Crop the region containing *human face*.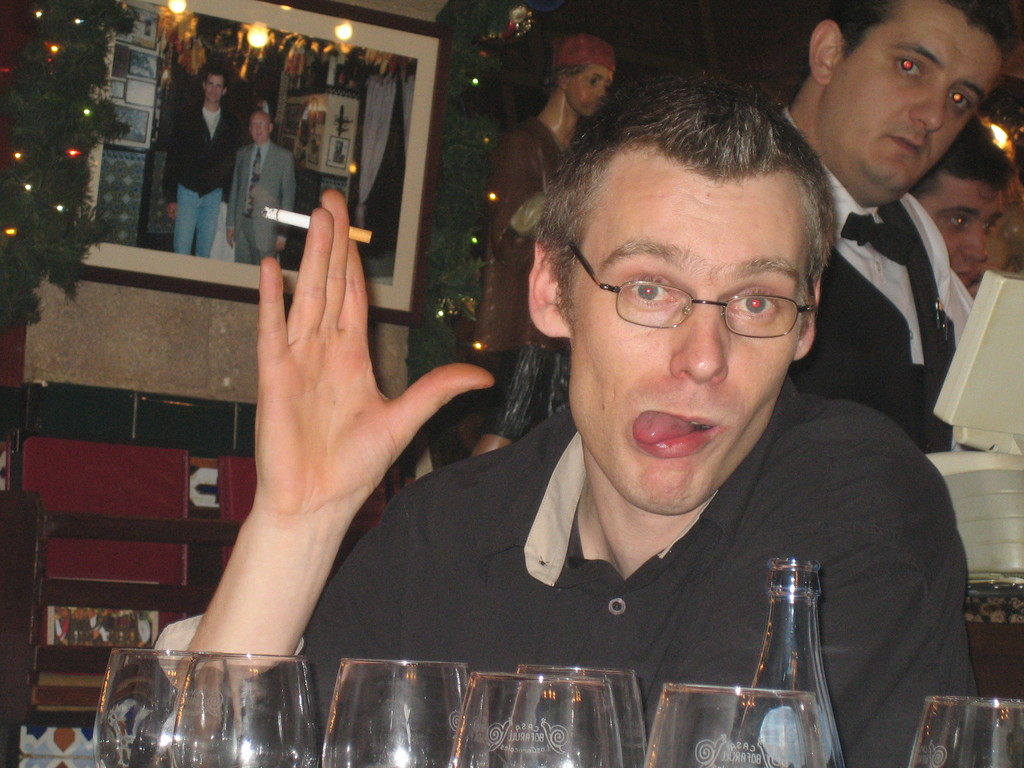
Crop region: [568,65,611,105].
